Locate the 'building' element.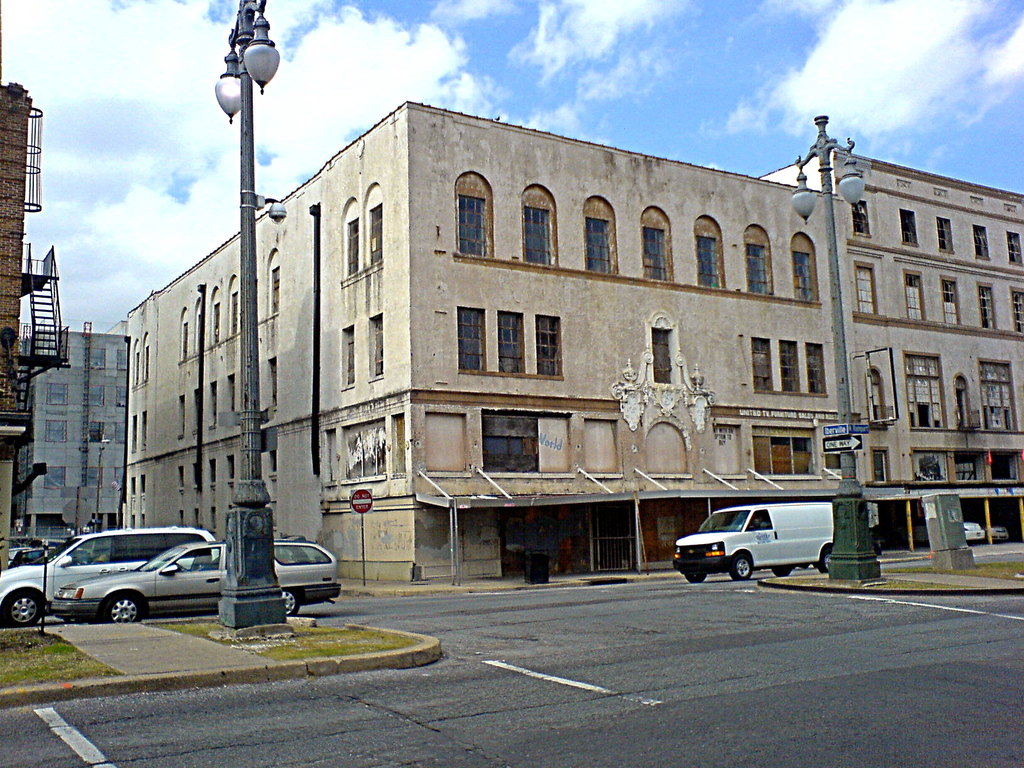
Element bbox: 756,146,1023,548.
